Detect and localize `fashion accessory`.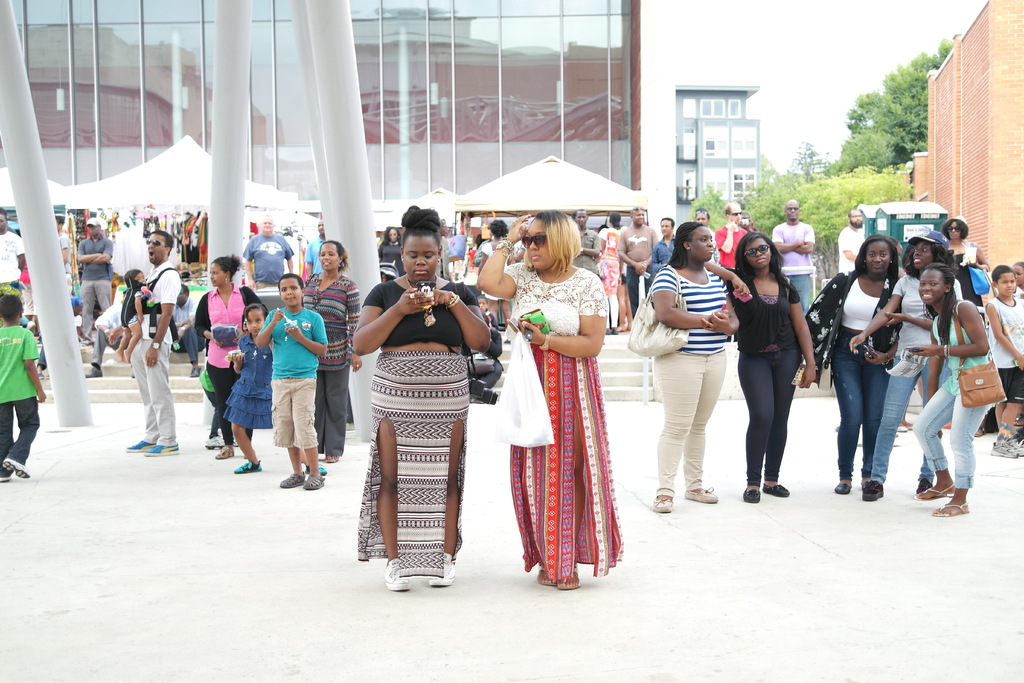
Localized at x1=625, y1=265, x2=689, y2=359.
